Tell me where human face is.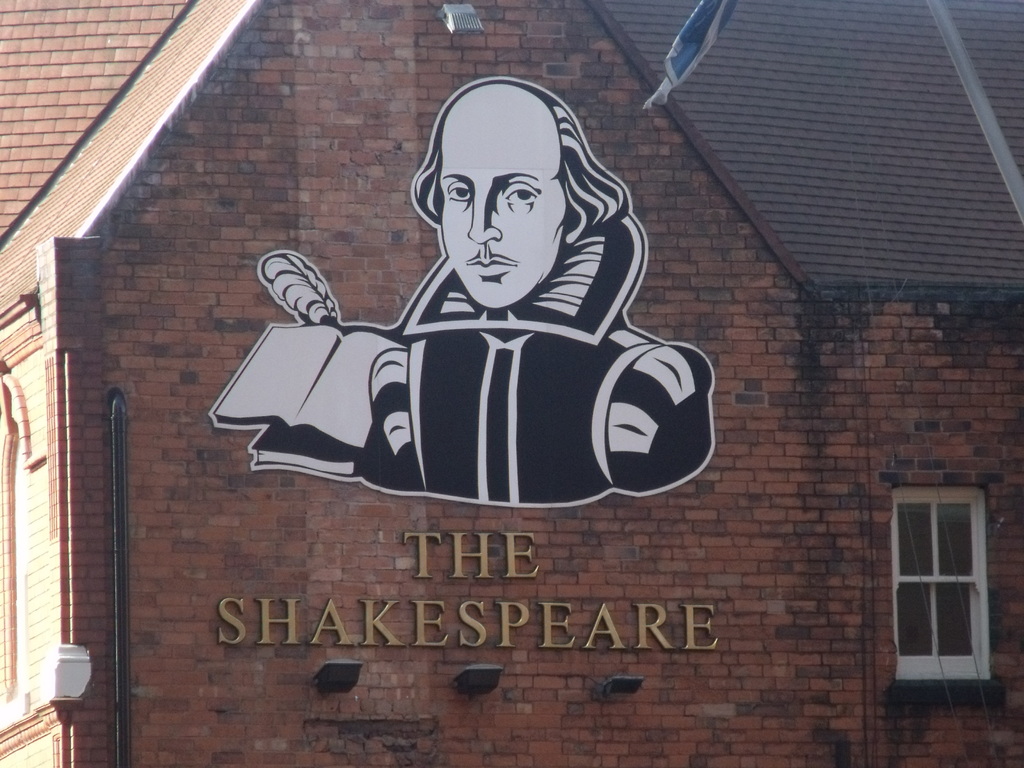
human face is at pyautogui.locateOnScreen(440, 98, 563, 308).
